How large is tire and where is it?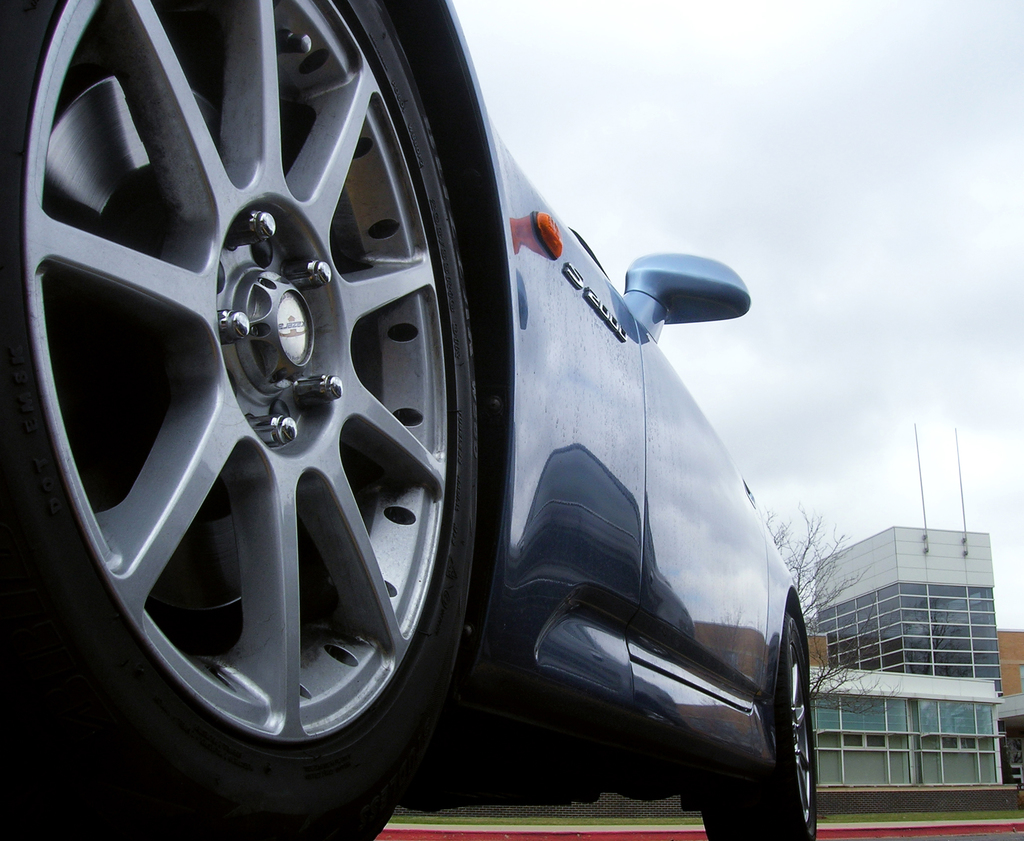
Bounding box: bbox=(701, 608, 820, 840).
